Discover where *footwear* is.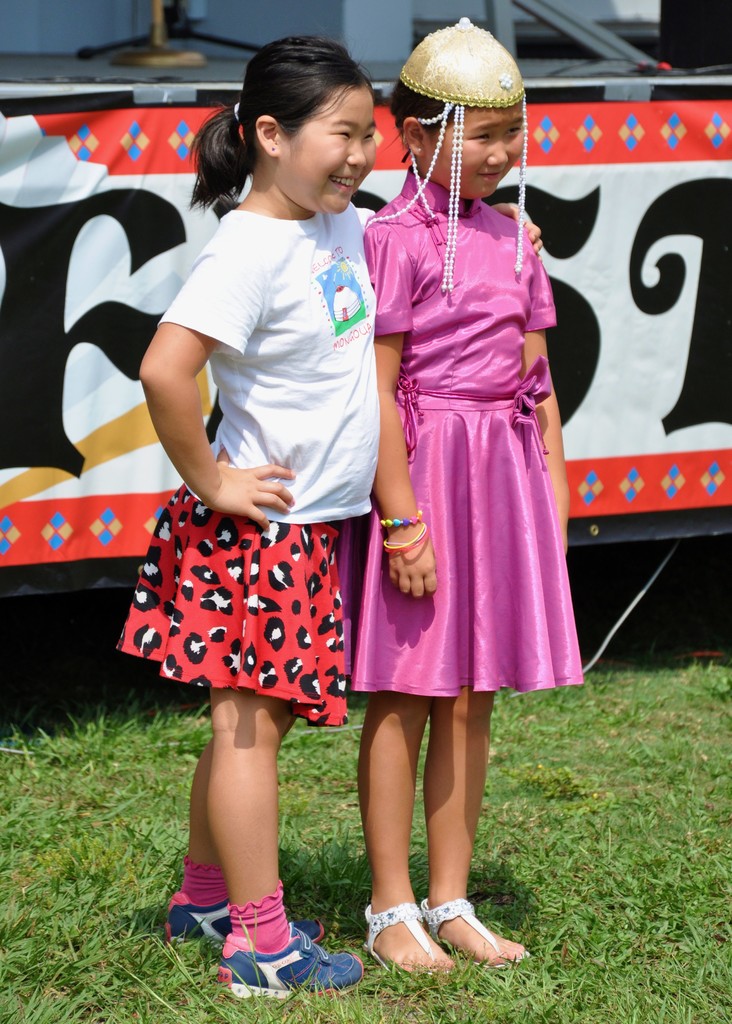
Discovered at <region>160, 884, 328, 948</region>.
